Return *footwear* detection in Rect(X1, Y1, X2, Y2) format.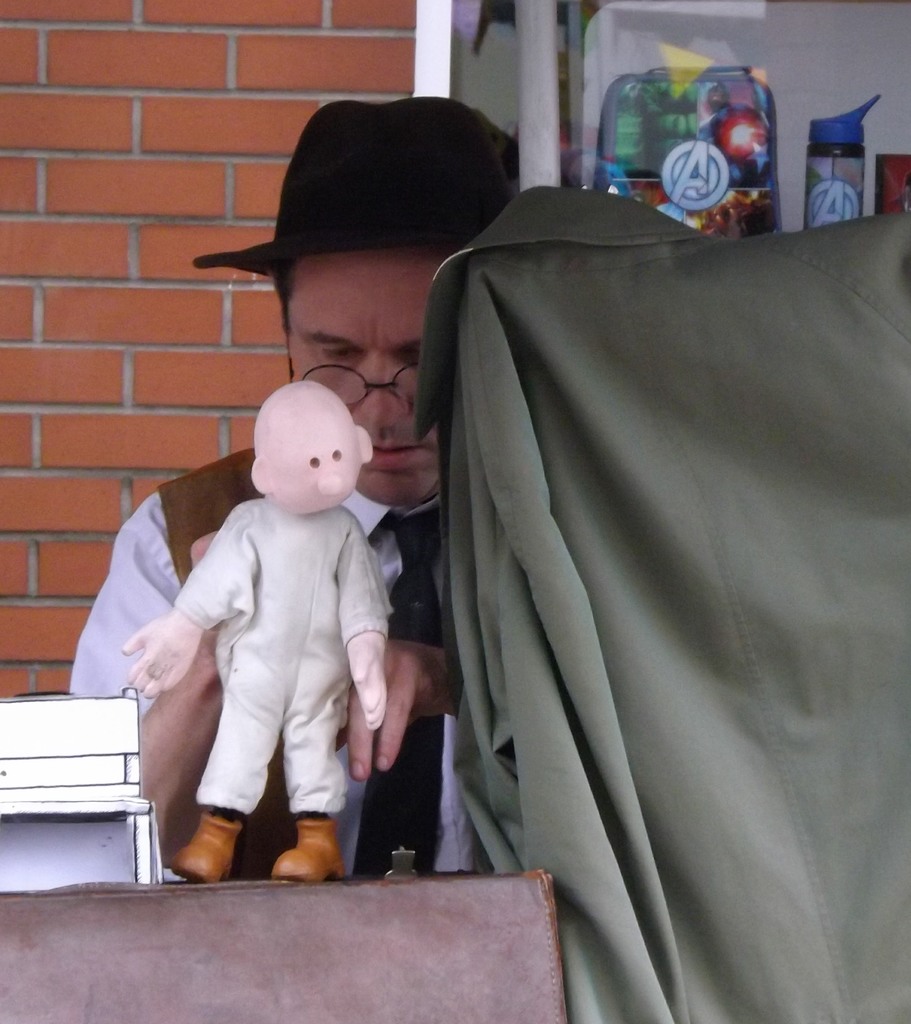
Rect(270, 816, 346, 888).
